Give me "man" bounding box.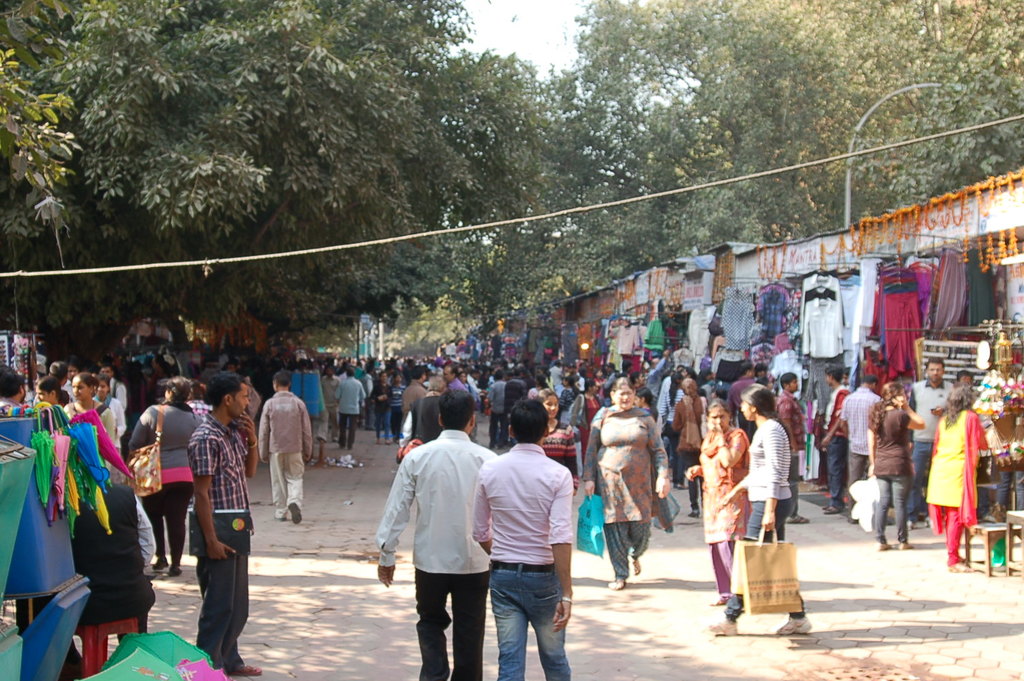
x1=189, y1=369, x2=257, y2=673.
